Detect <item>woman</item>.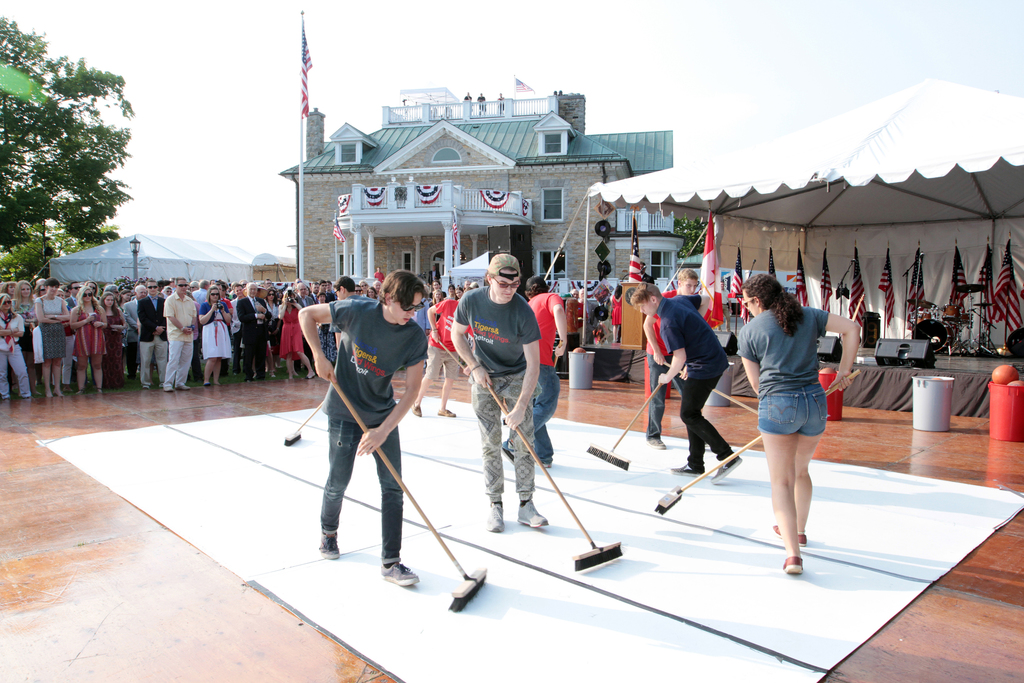
Detected at box(311, 290, 338, 368).
